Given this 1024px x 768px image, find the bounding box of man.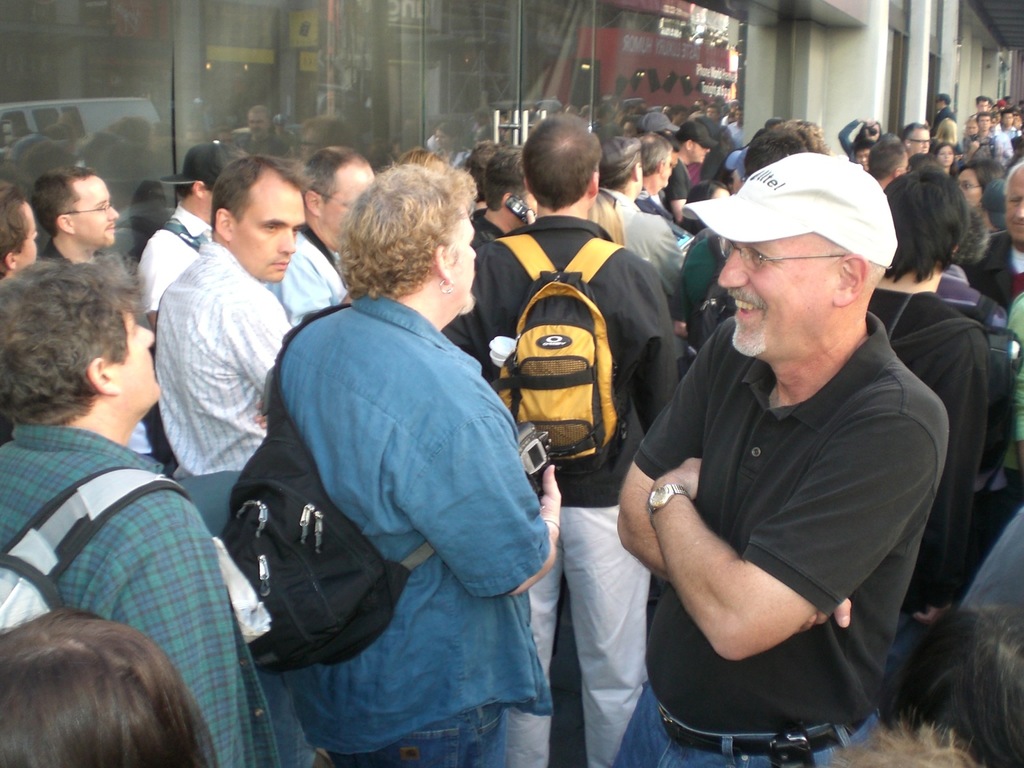
bbox(973, 161, 1023, 319).
